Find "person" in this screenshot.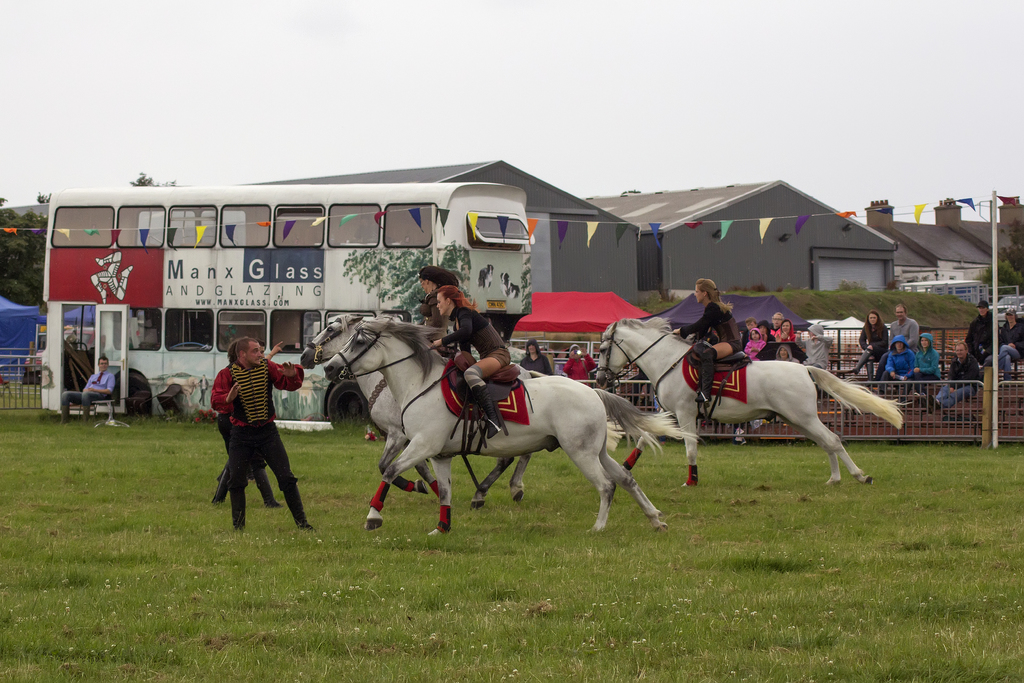
The bounding box for "person" is x1=994, y1=308, x2=1023, y2=374.
